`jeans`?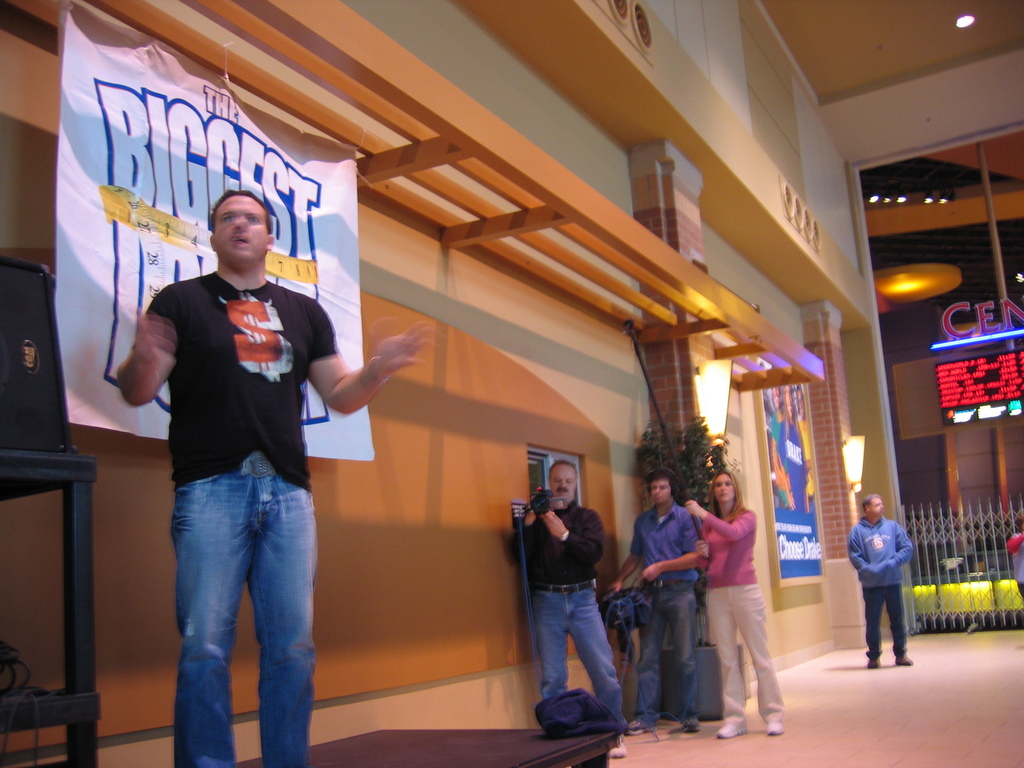
bbox=(629, 586, 696, 724)
